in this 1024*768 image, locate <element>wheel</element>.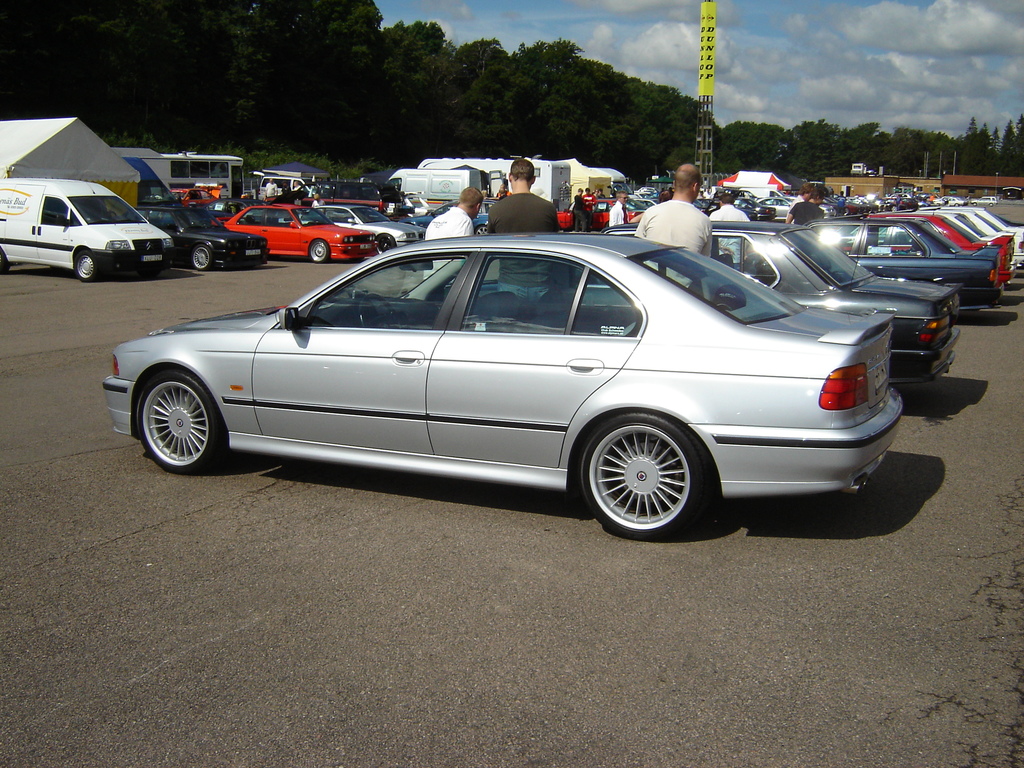
Bounding box: {"left": 983, "top": 200, "right": 996, "bottom": 209}.
